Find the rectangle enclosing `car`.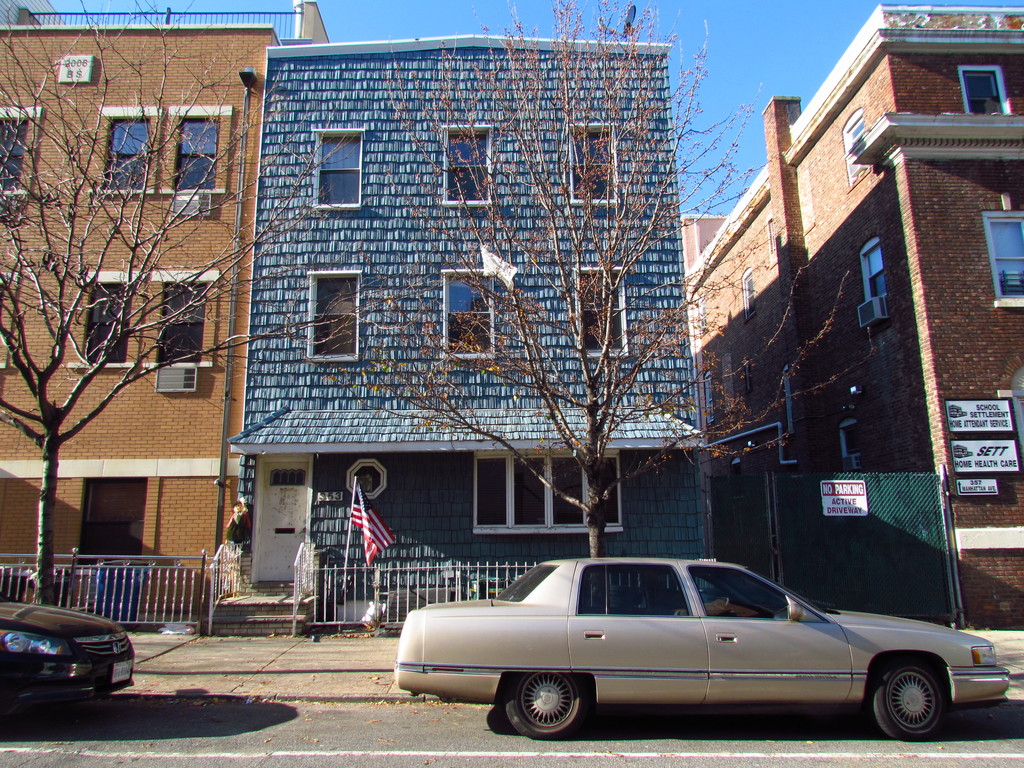
387,559,1001,744.
